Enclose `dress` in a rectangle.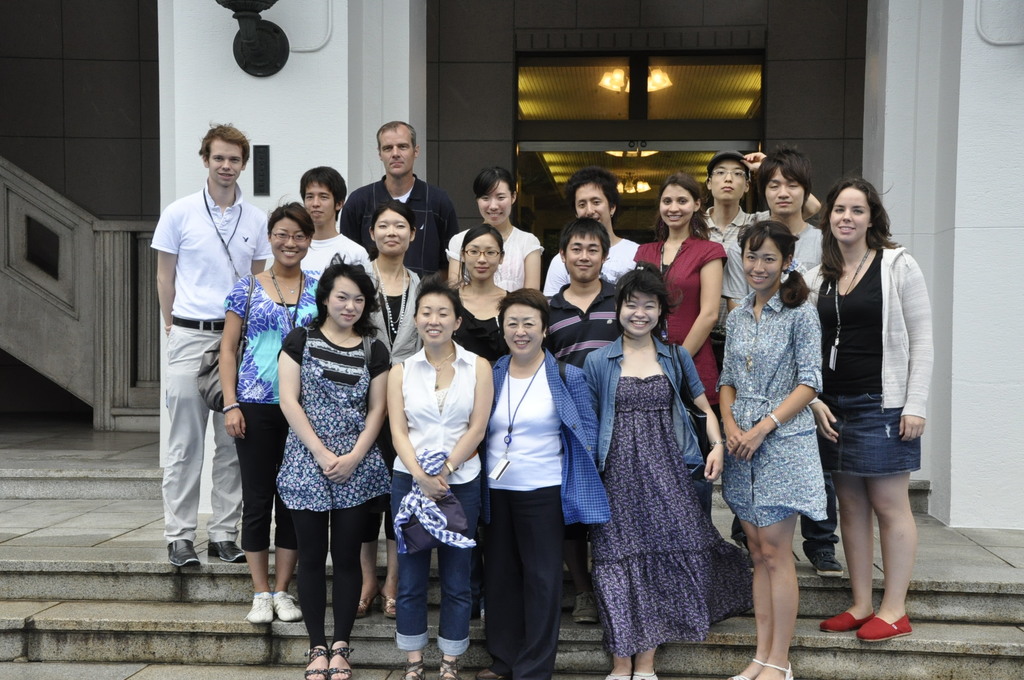
{"x1": 714, "y1": 289, "x2": 835, "y2": 536}.
